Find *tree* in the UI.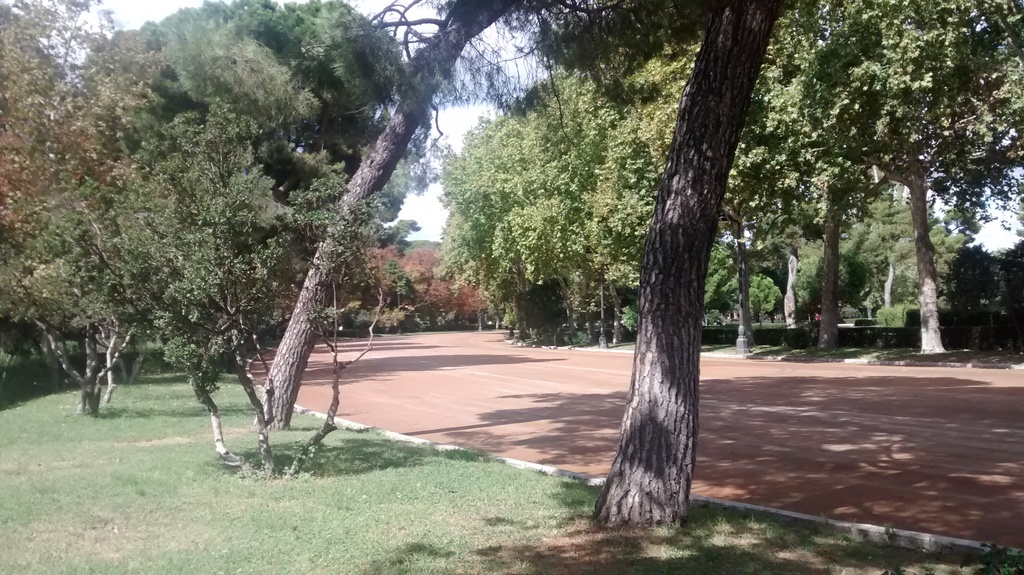
UI element at [555, 40, 703, 328].
